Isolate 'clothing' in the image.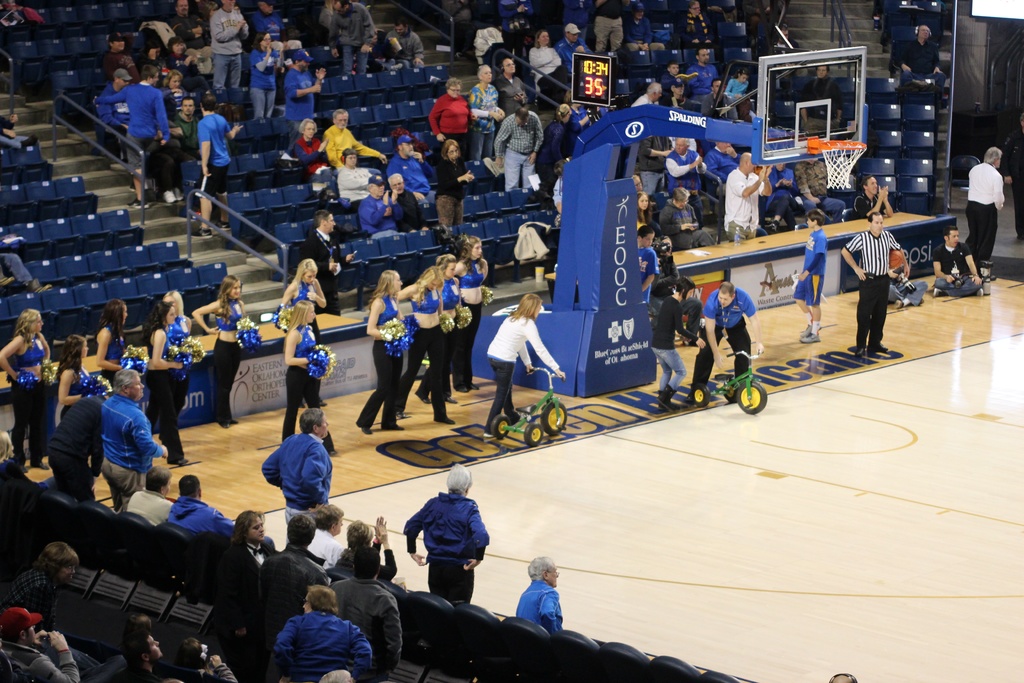
Isolated region: (x1=650, y1=297, x2=696, y2=399).
